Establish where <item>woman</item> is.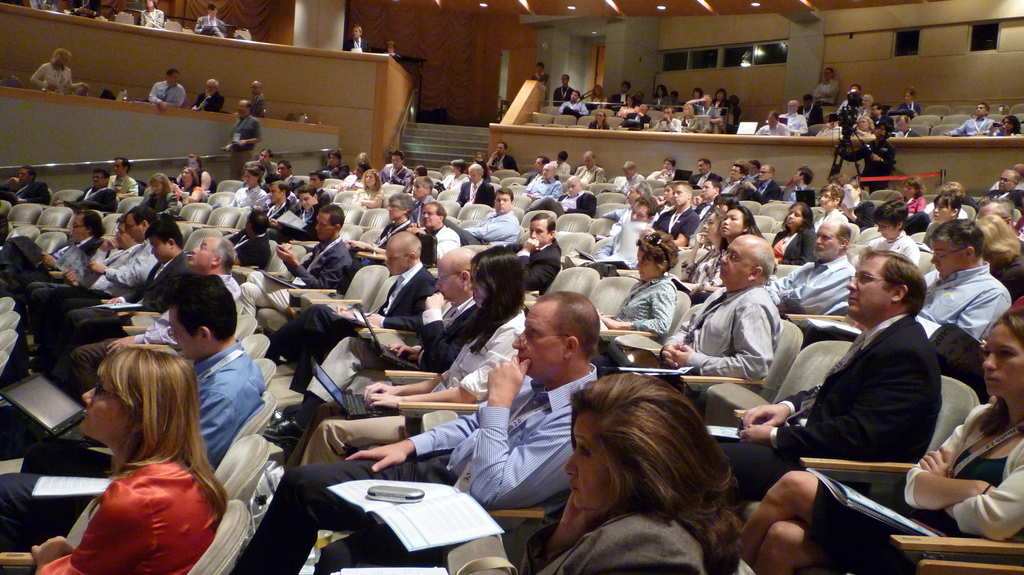
Established at bbox=[180, 164, 200, 198].
